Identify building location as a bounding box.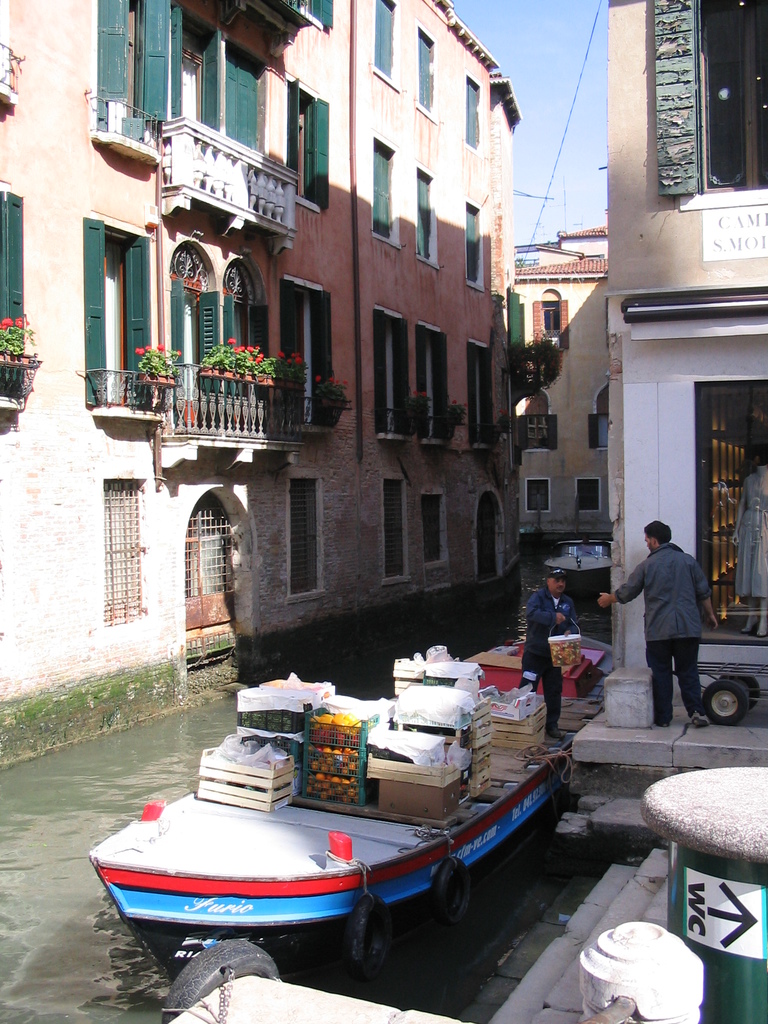
<region>506, 199, 612, 559</region>.
